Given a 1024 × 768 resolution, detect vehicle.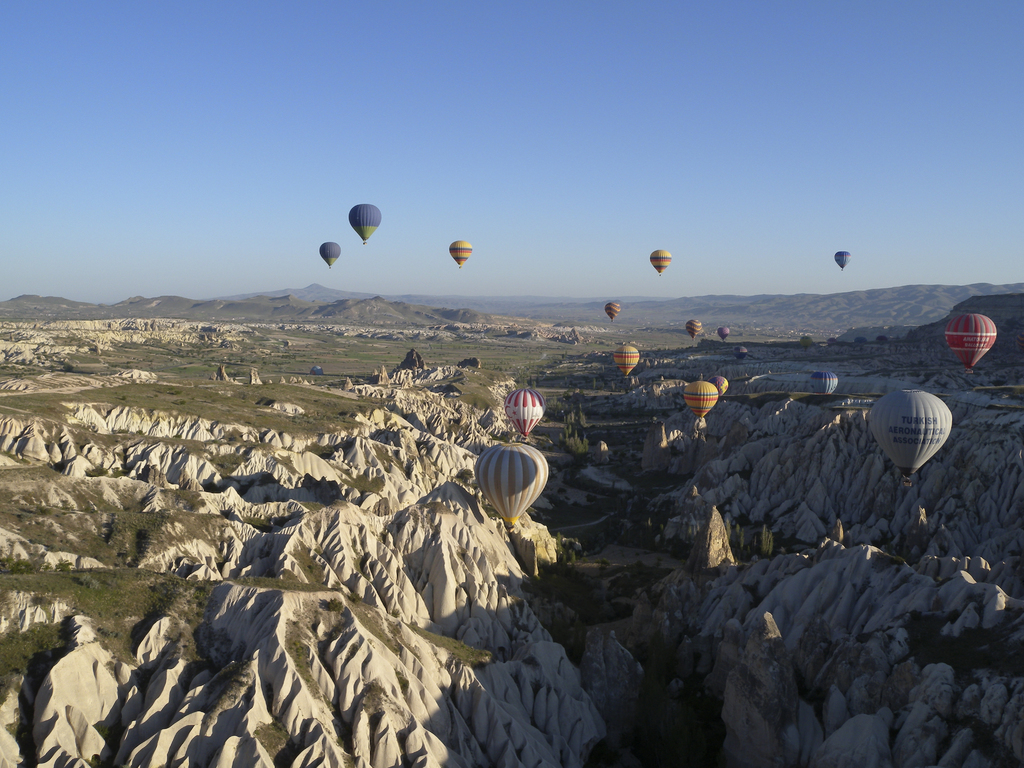
[504,389,547,443].
